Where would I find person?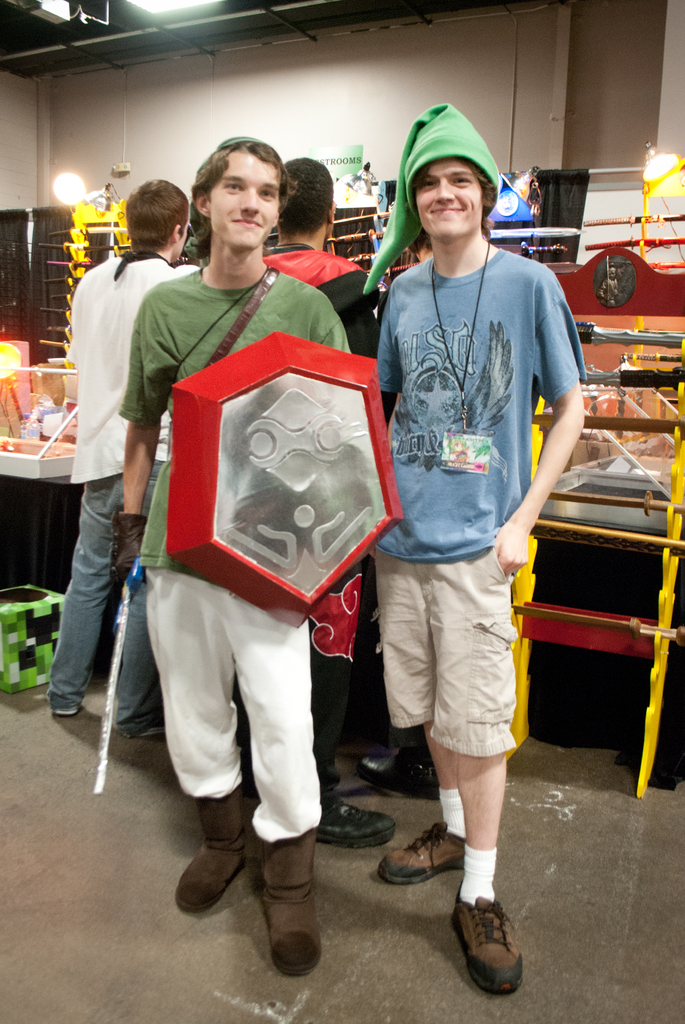
At rect(266, 155, 369, 843).
